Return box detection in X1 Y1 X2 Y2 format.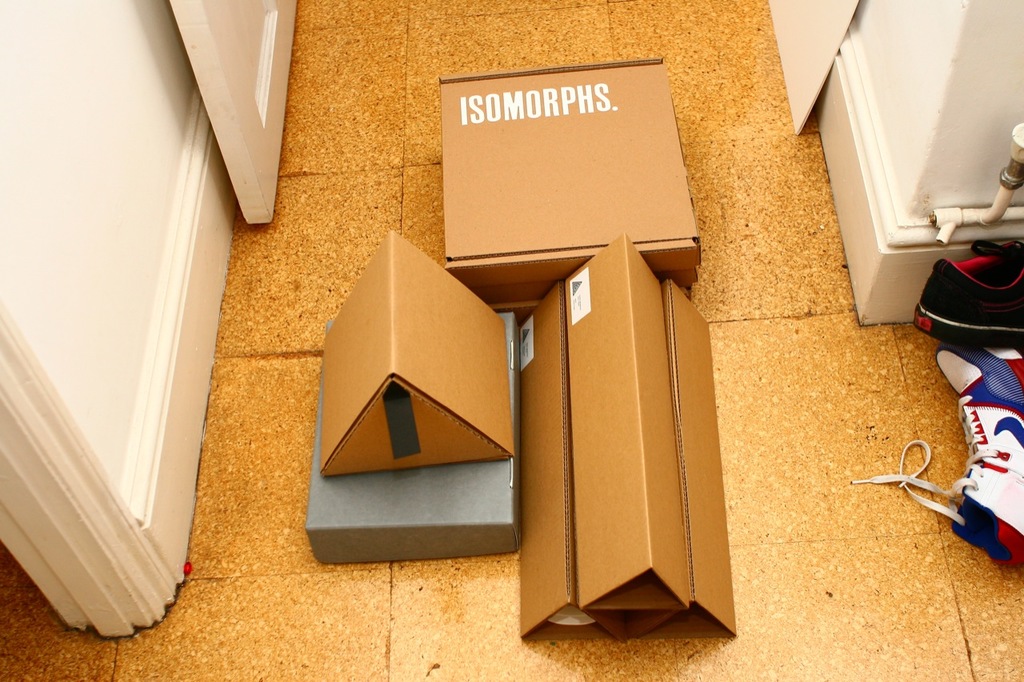
303 309 518 563.
